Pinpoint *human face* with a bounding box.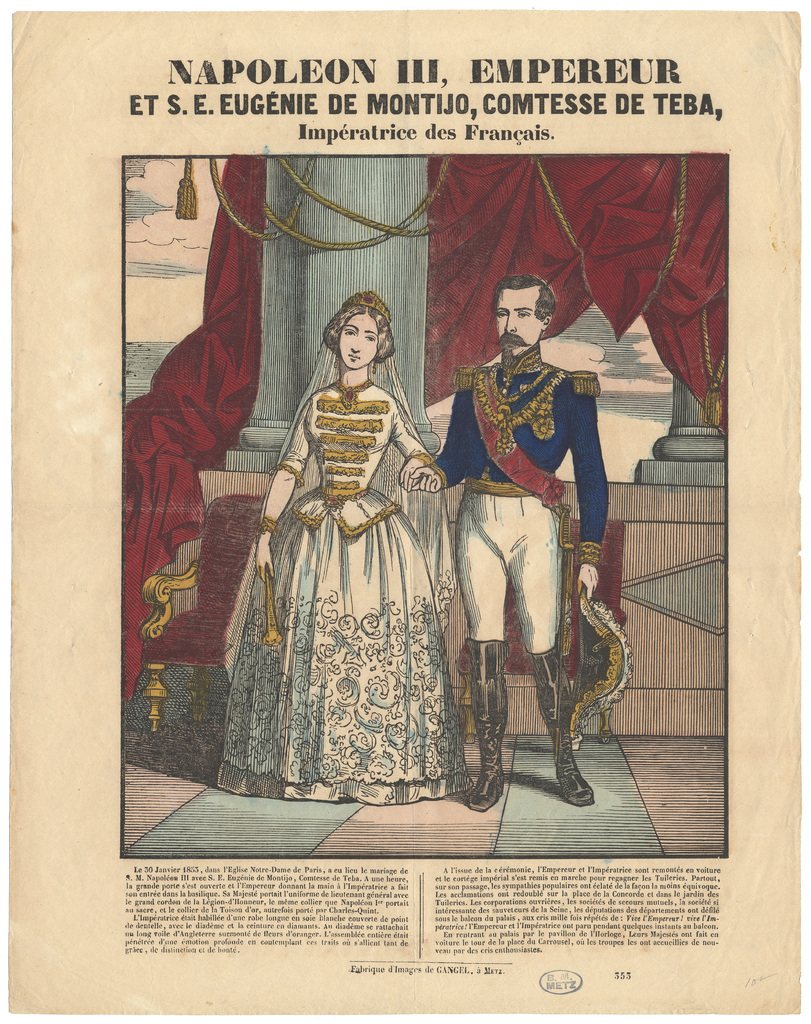
(495, 291, 541, 355).
